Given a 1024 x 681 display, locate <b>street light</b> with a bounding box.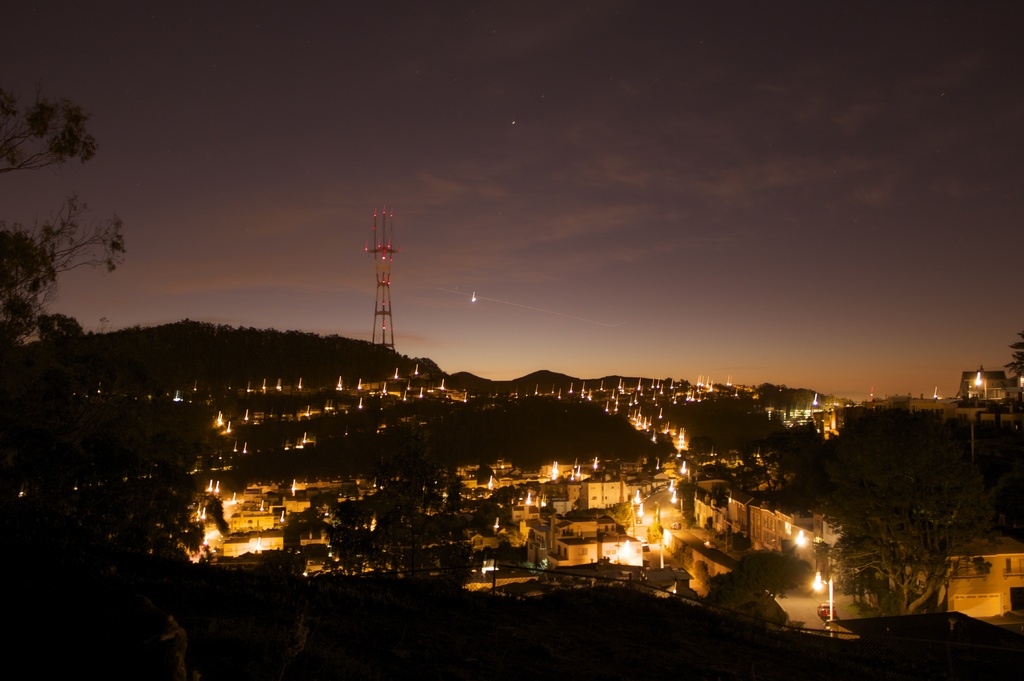
Located: x1=257 y1=373 x2=269 y2=394.
